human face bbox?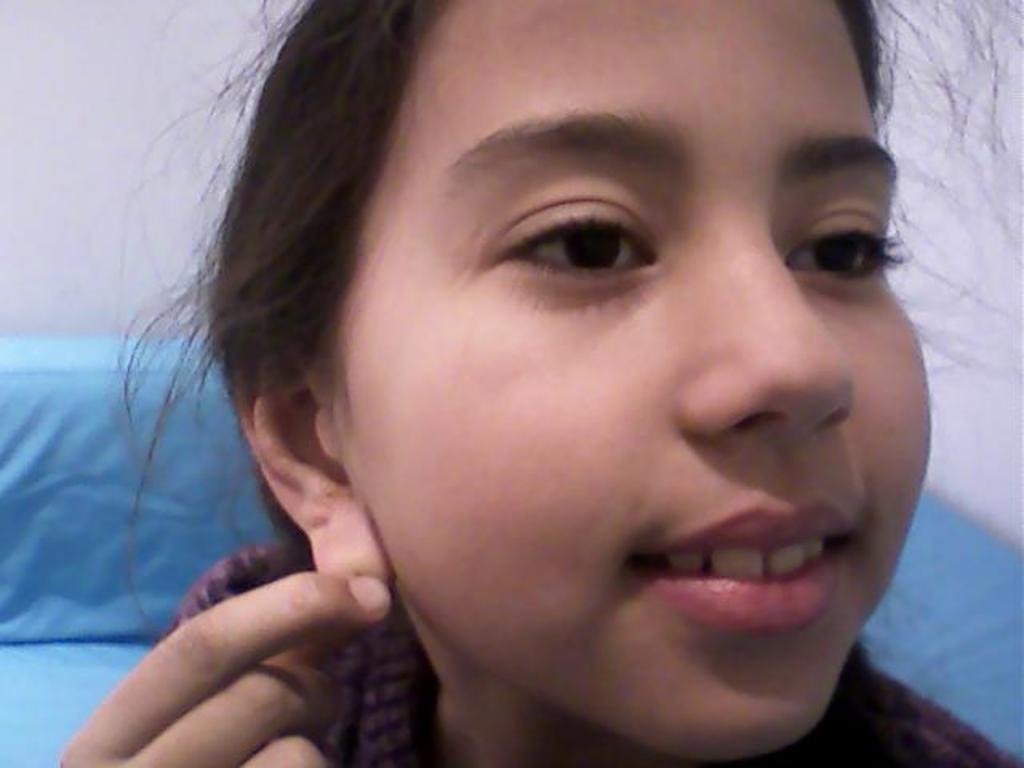
[x1=328, y1=3, x2=933, y2=763]
